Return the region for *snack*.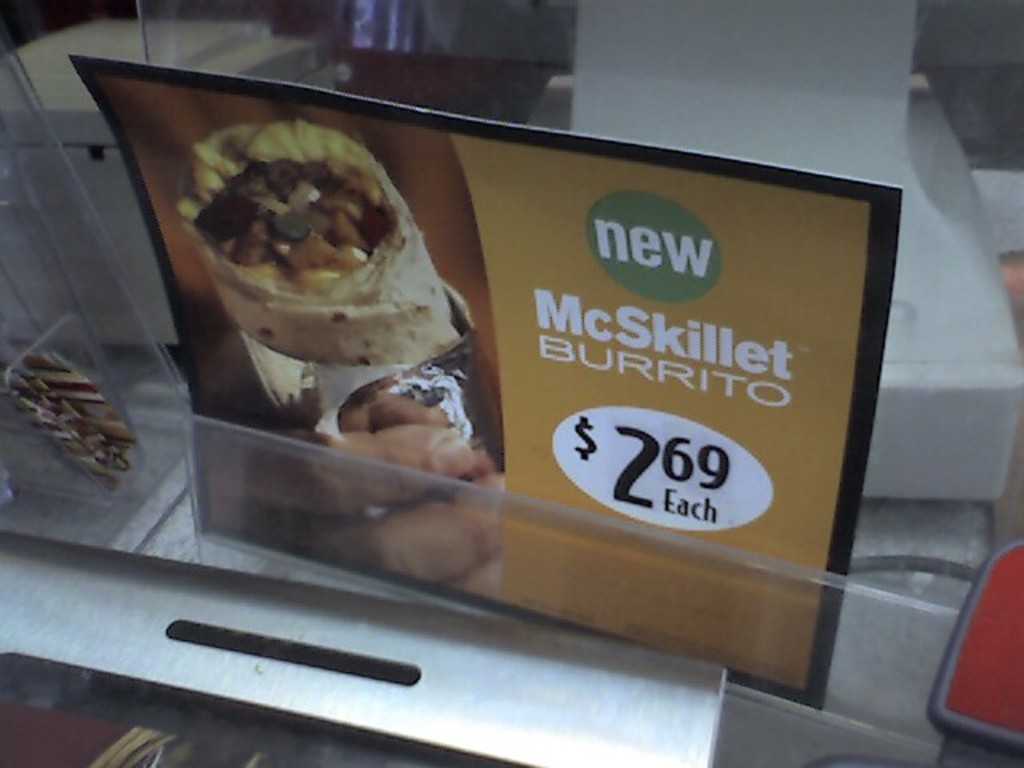
[182,115,446,381].
